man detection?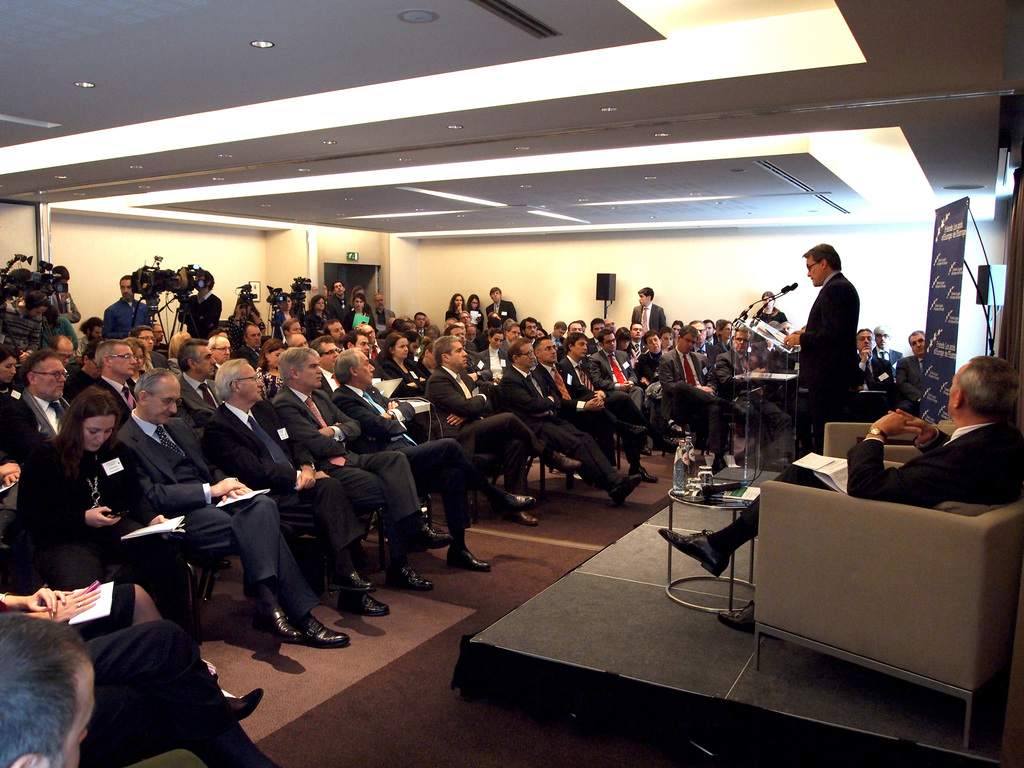
{"left": 278, "top": 339, "right": 428, "bottom": 591}
